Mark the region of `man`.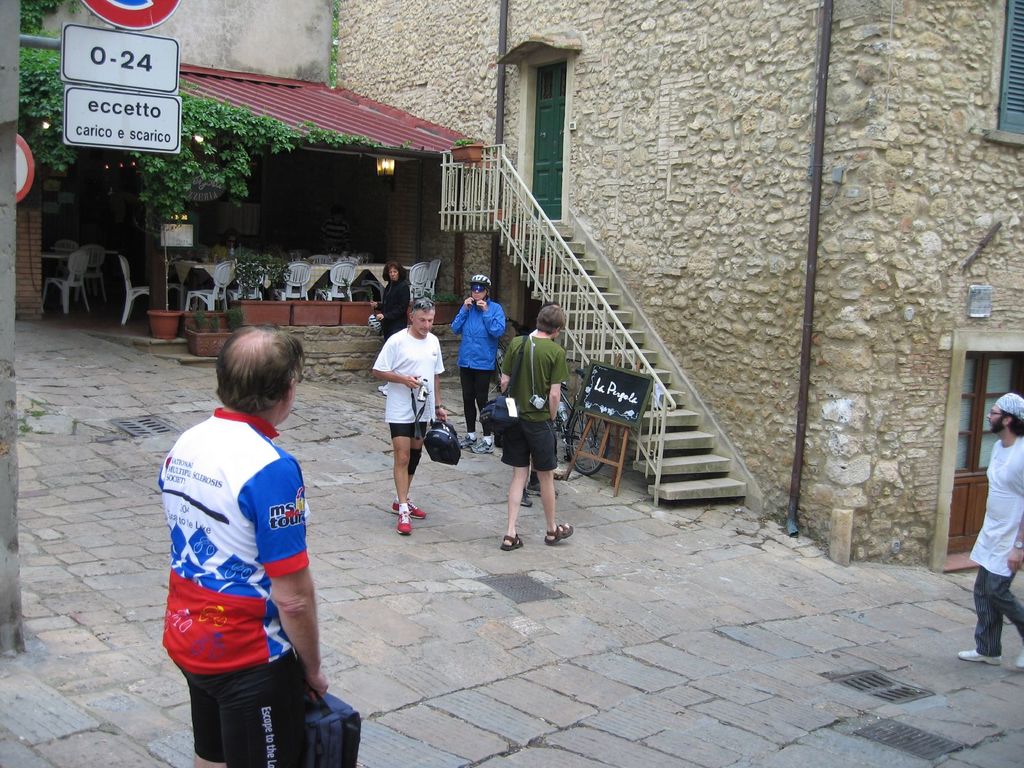
Region: (497,302,576,548).
